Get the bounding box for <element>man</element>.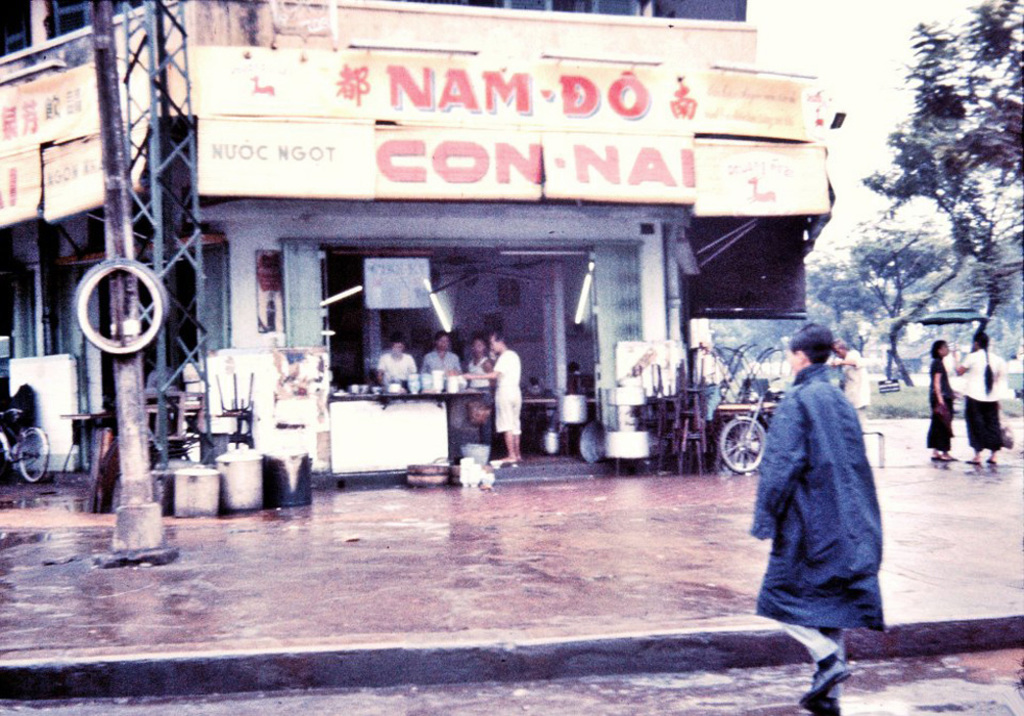
detection(750, 321, 884, 715).
